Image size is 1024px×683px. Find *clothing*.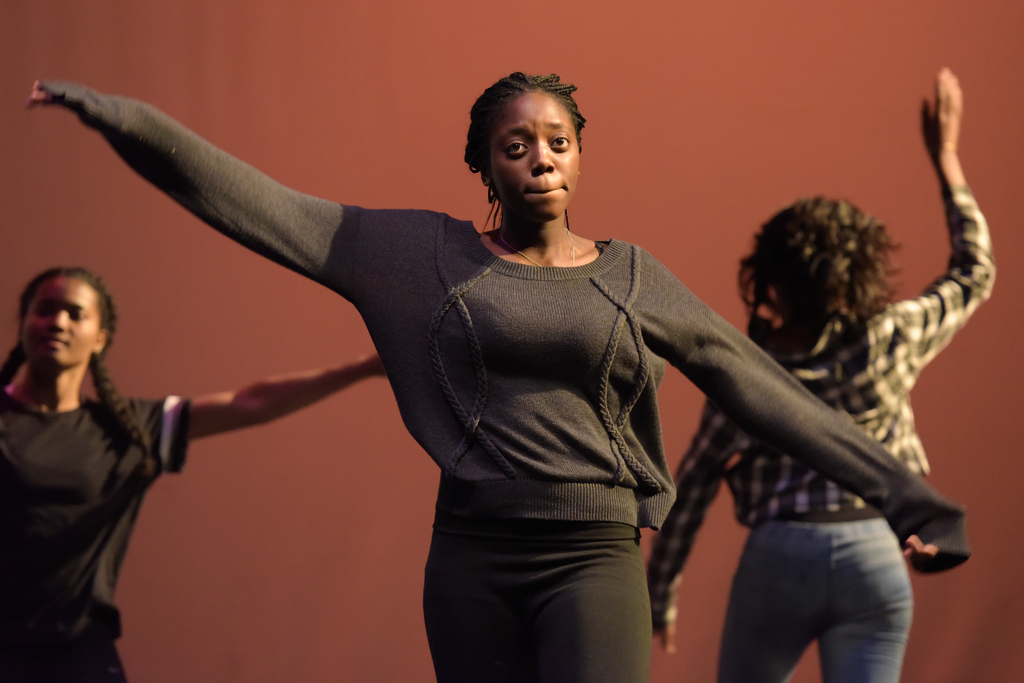
region(634, 174, 999, 682).
